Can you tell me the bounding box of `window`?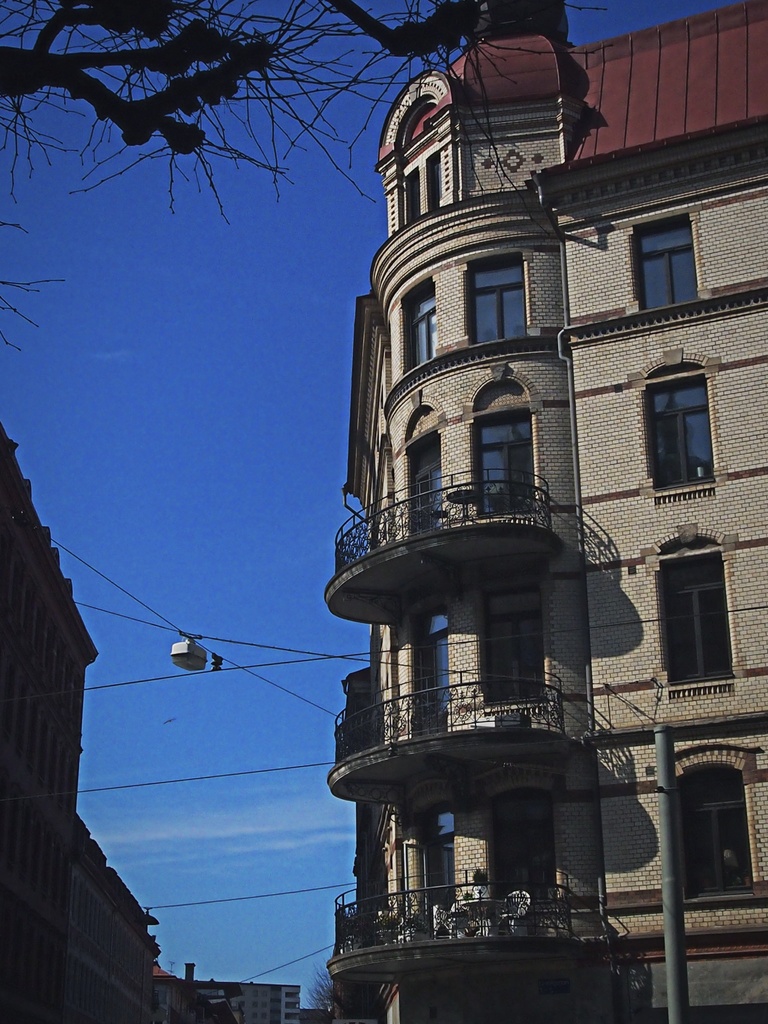
BBox(401, 177, 422, 228).
